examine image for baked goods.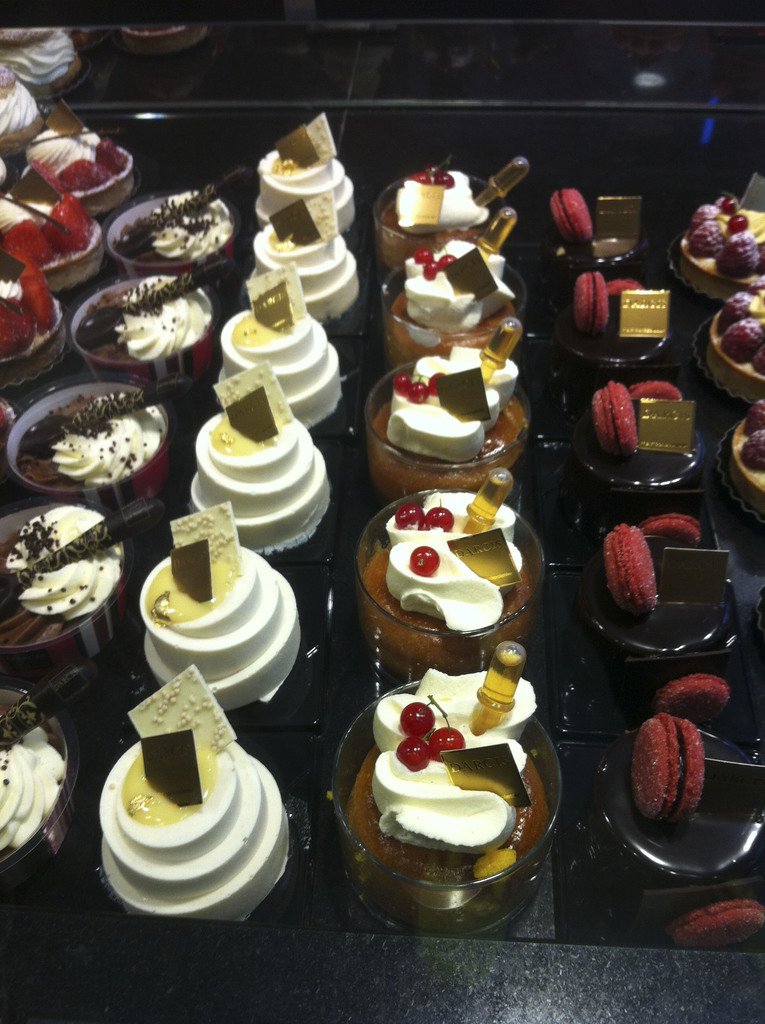
Examination result: (left=0, top=504, right=132, bottom=652).
